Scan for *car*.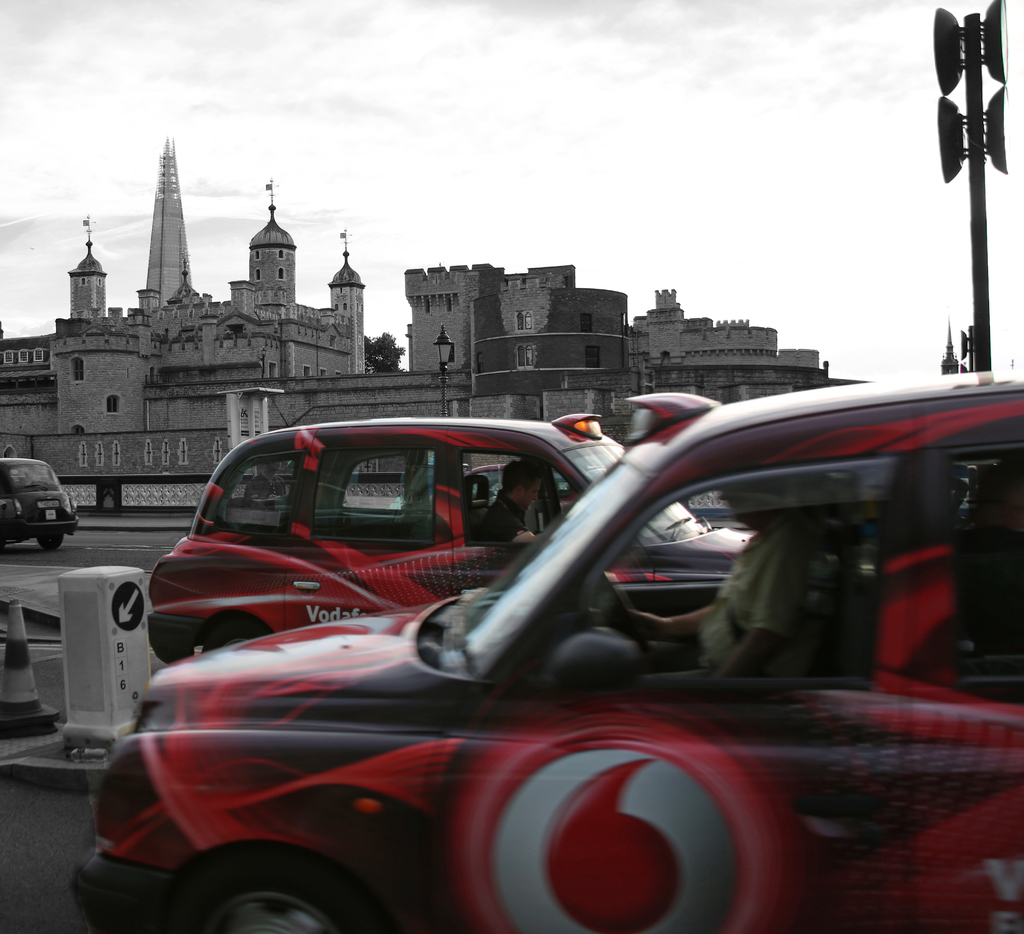
Scan result: (137,410,757,659).
